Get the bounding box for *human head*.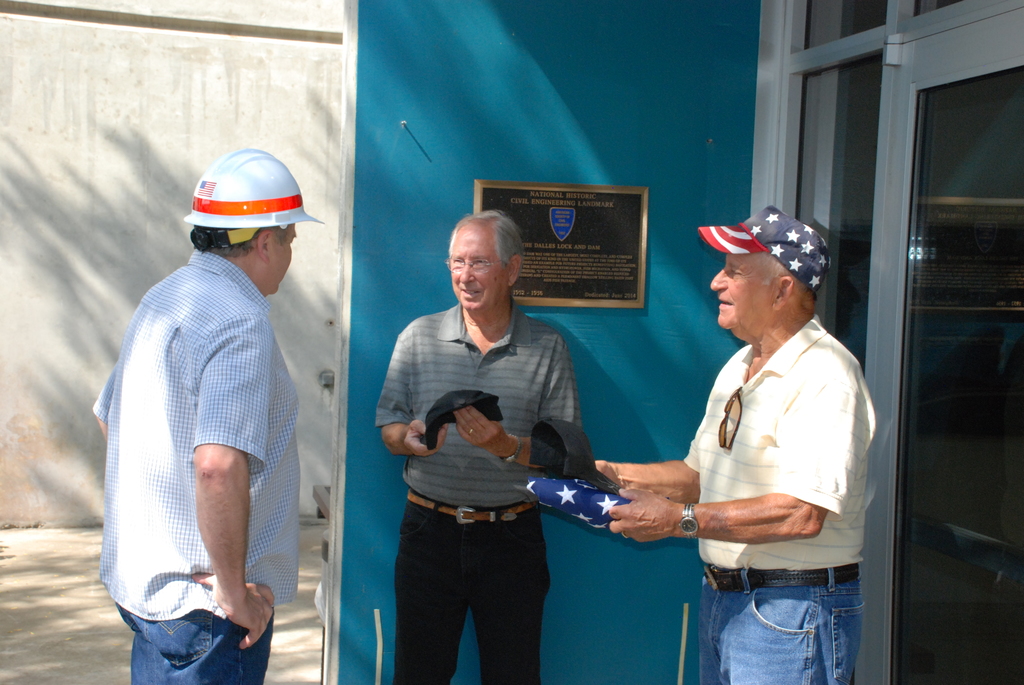
select_region(700, 218, 836, 336).
